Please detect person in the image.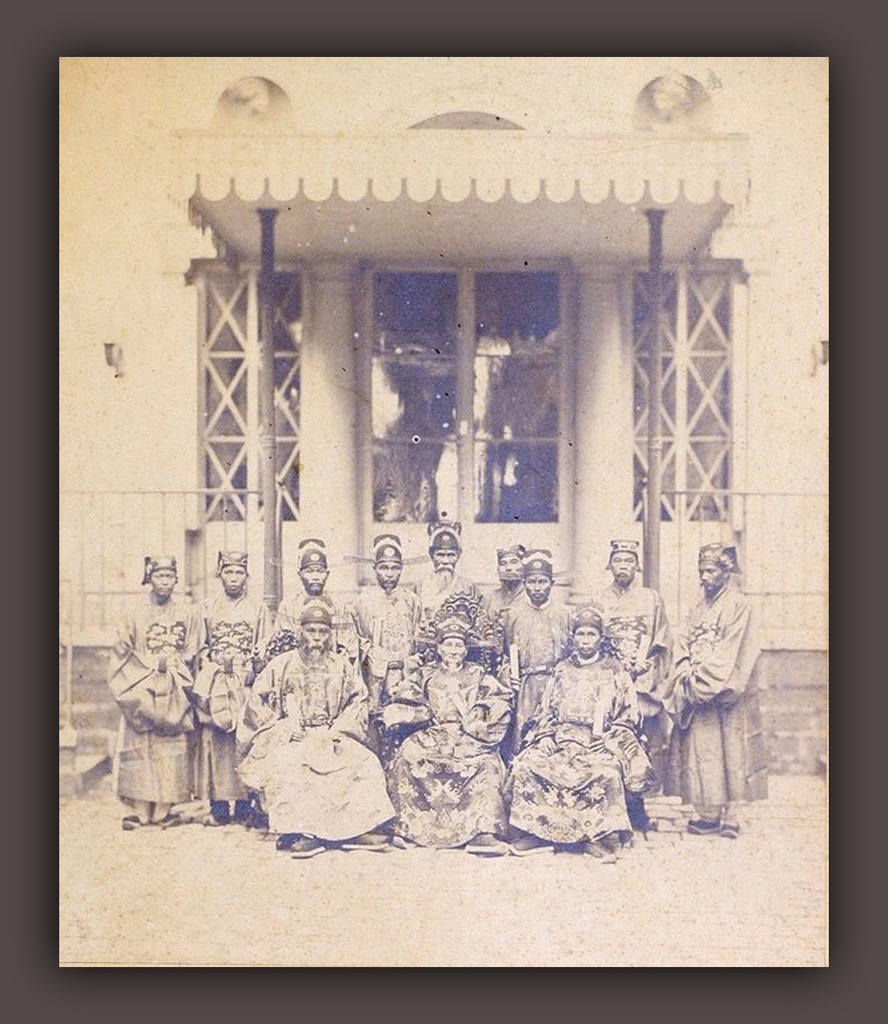
box=[496, 547, 573, 736].
